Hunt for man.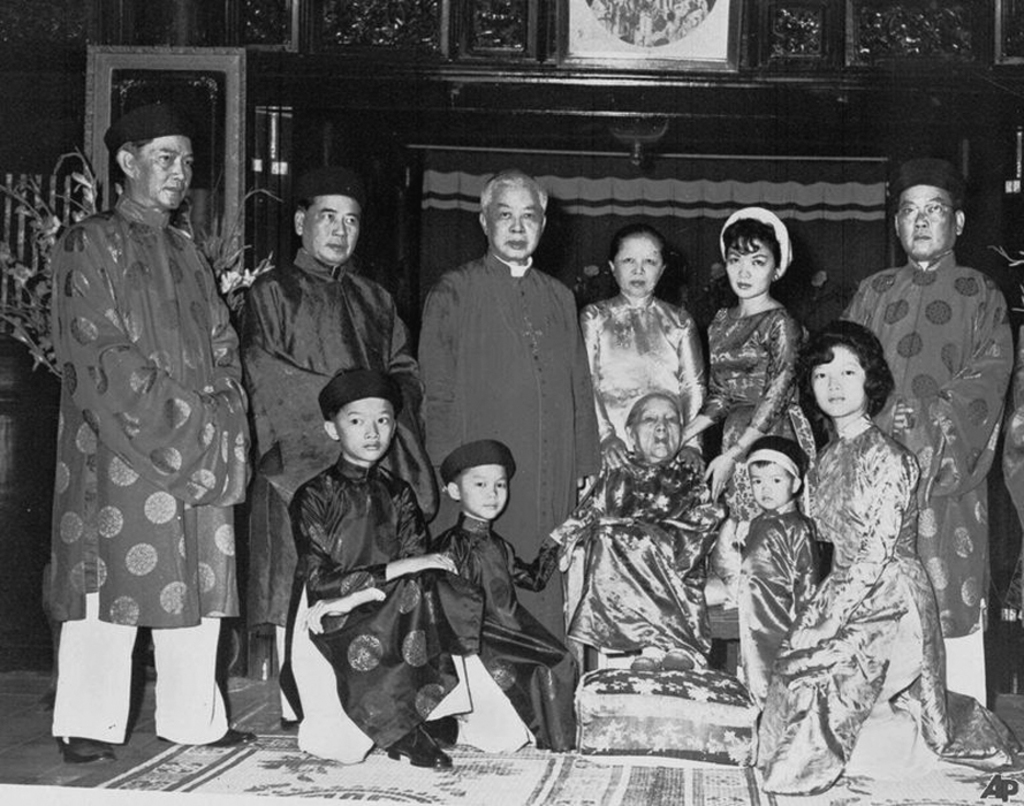
Hunted down at x1=48 y1=100 x2=260 y2=758.
